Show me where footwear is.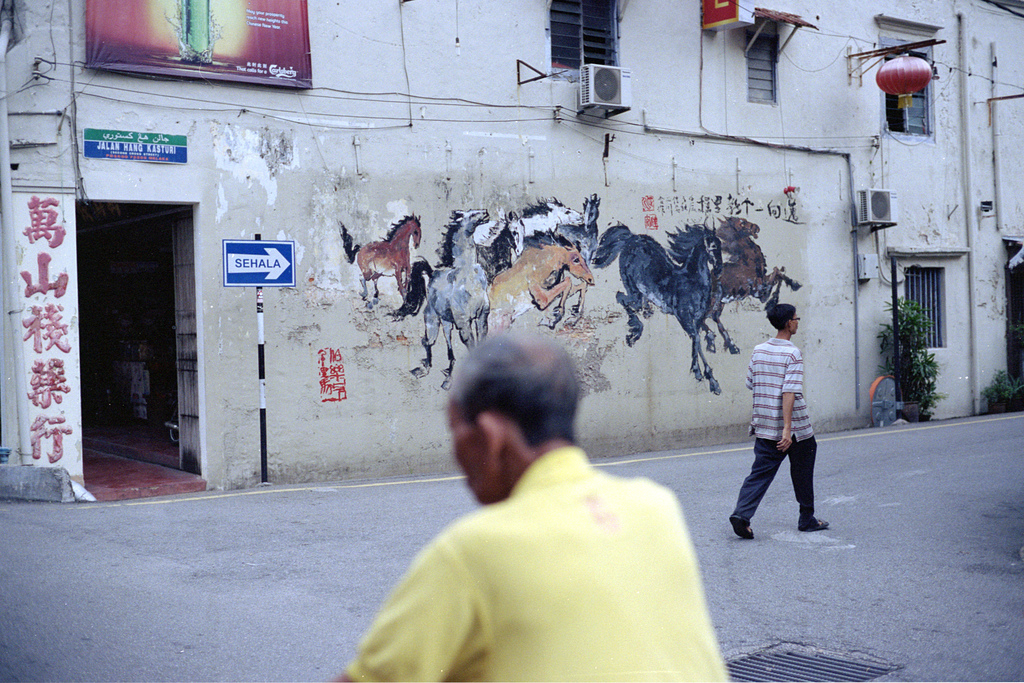
footwear is at locate(799, 518, 829, 527).
